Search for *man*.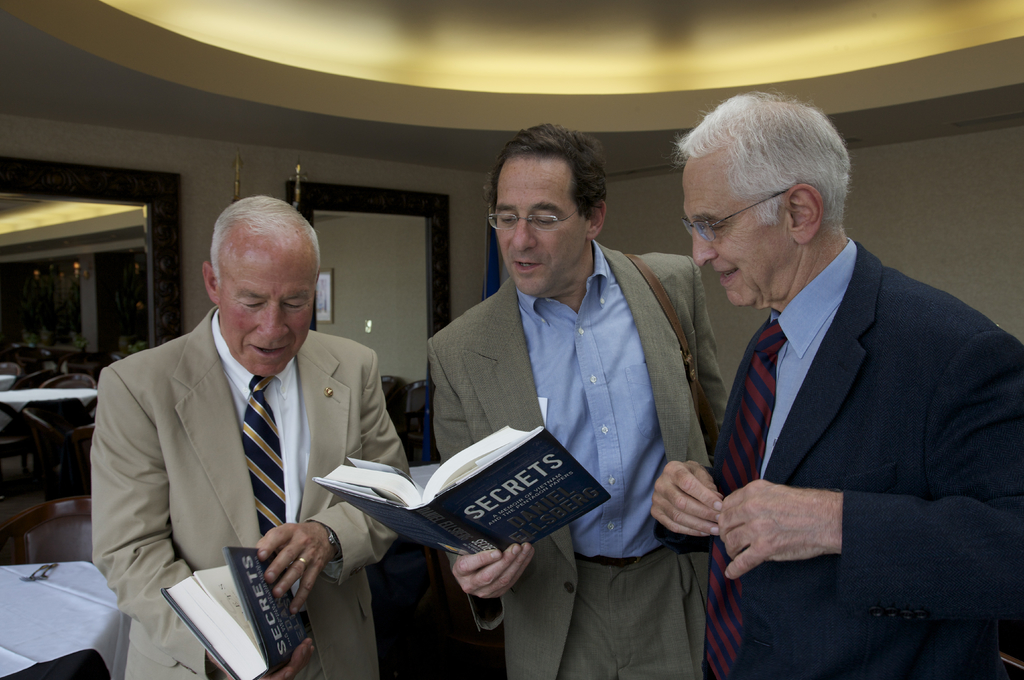
Found at [x1=430, y1=122, x2=728, y2=679].
